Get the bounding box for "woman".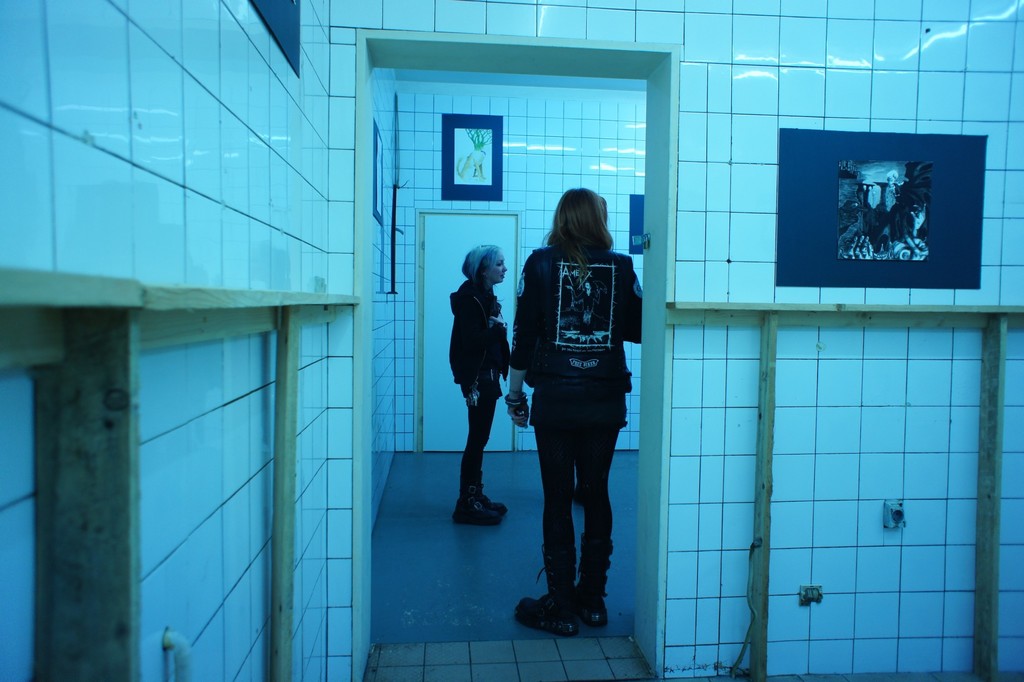
x1=509 y1=162 x2=655 y2=638.
